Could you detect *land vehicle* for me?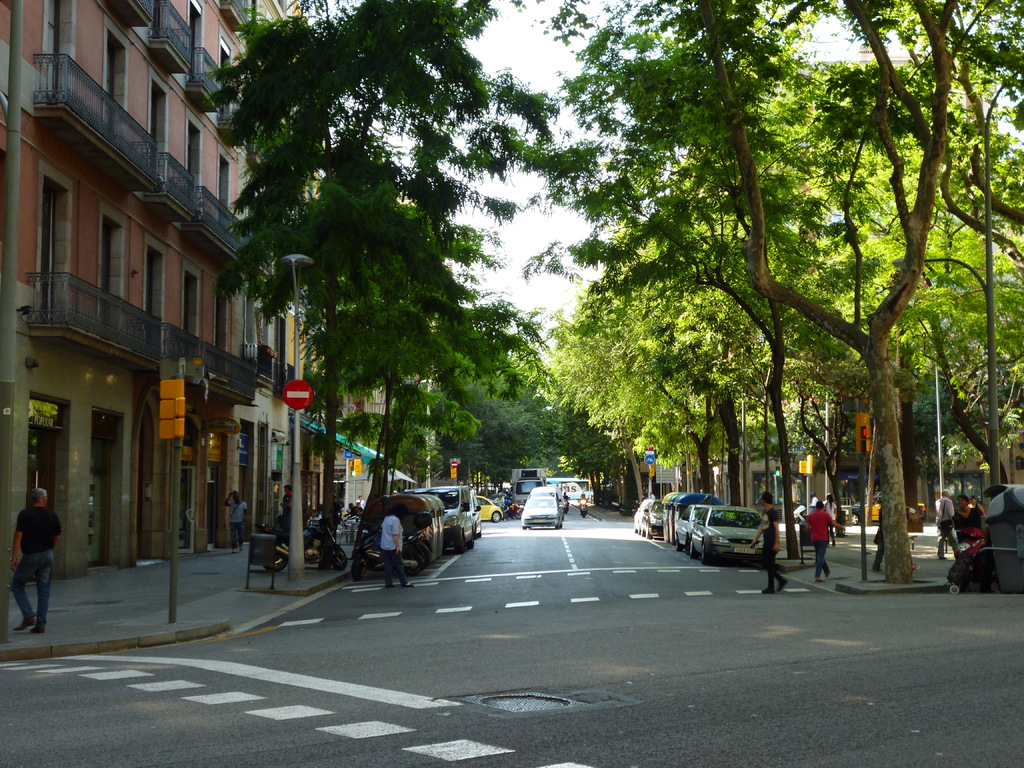
Detection result: <box>256,501,346,572</box>.
